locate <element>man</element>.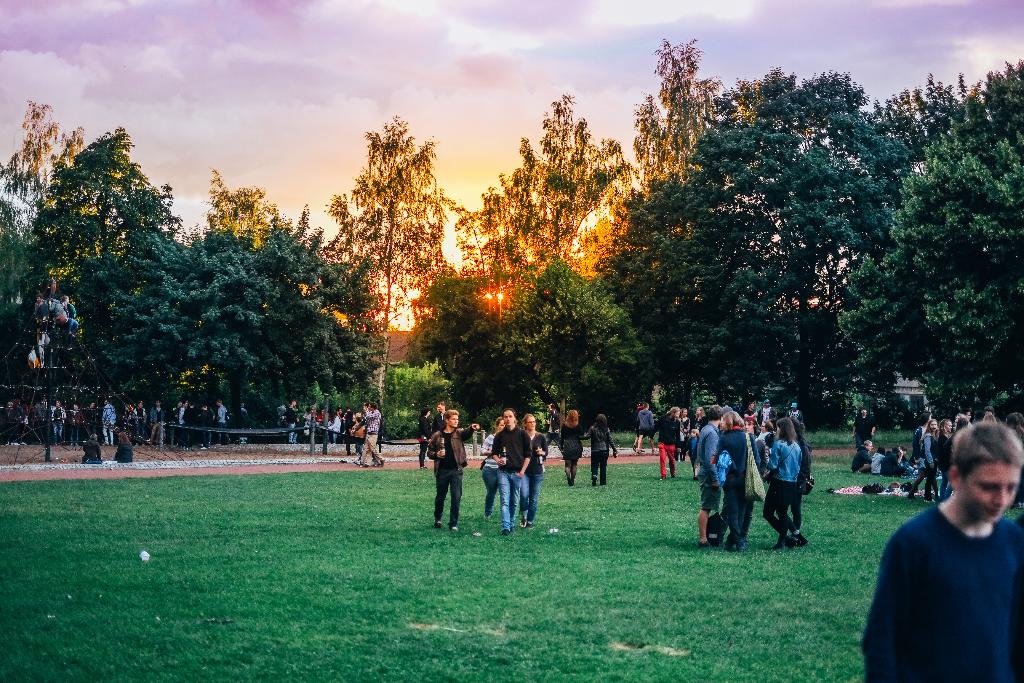
Bounding box: box=[99, 399, 115, 443].
